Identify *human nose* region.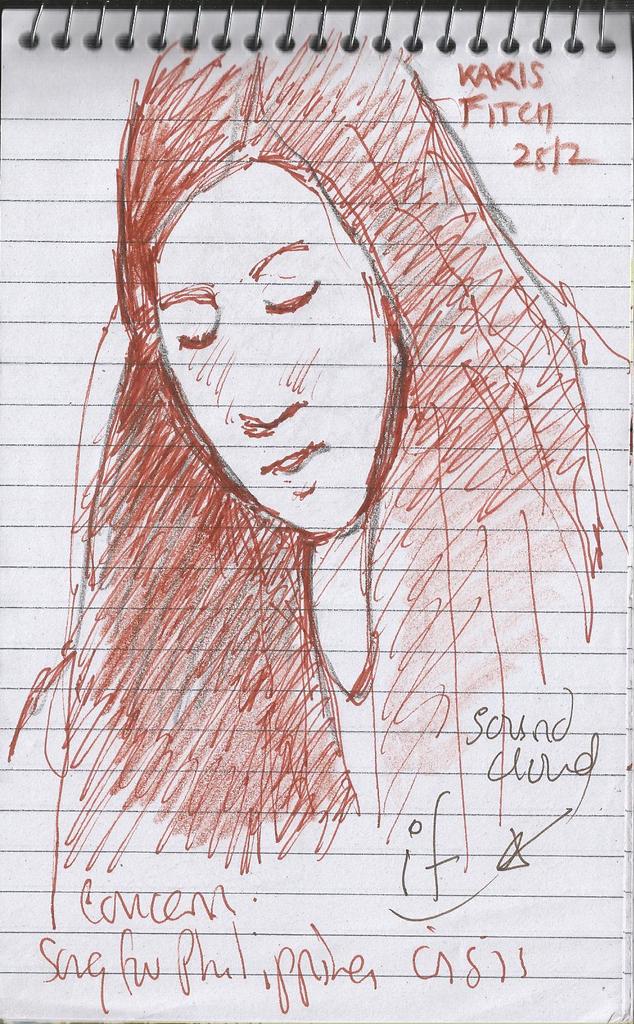
Region: [234, 315, 306, 429].
